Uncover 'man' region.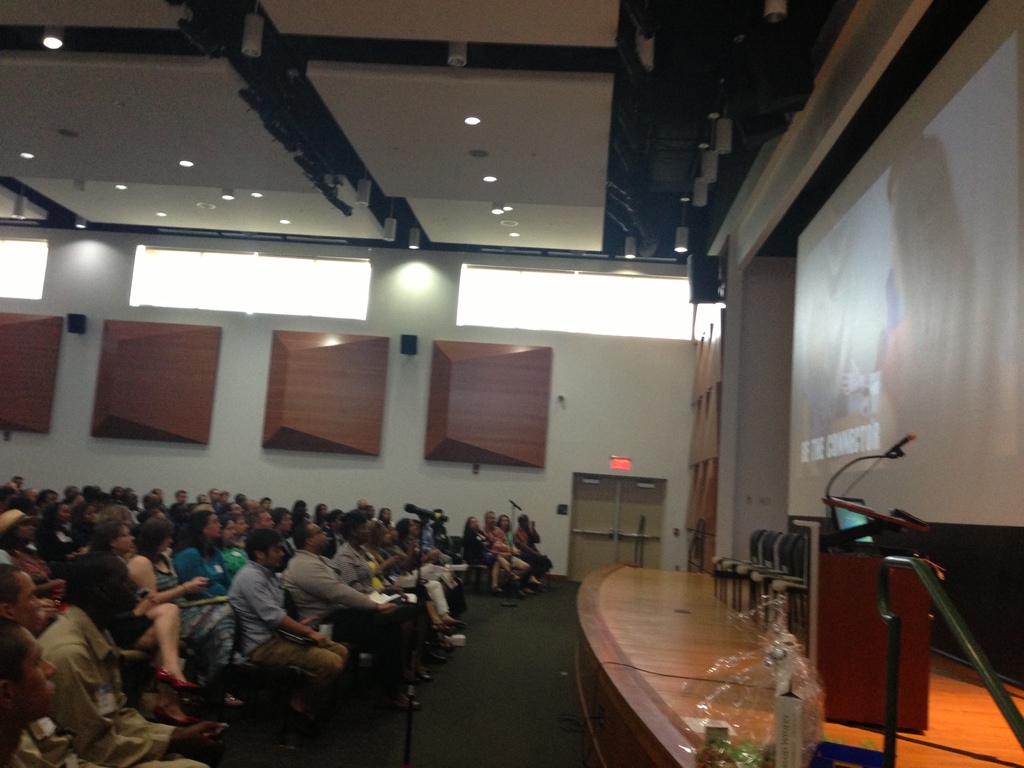
Uncovered: 479,506,536,600.
